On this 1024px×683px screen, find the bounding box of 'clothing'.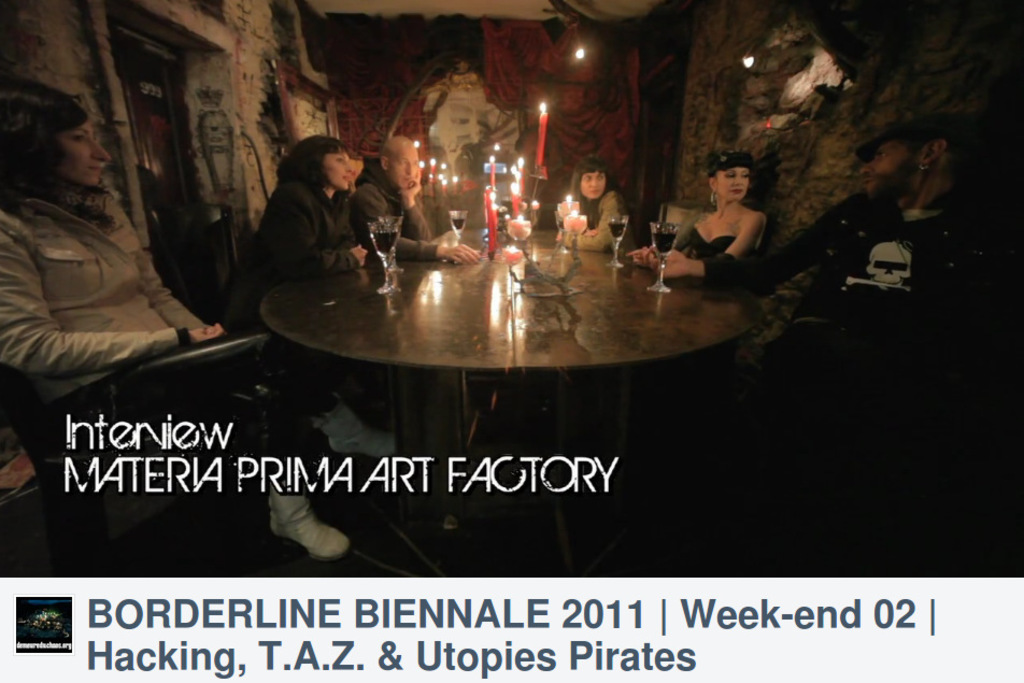
Bounding box: <region>240, 177, 386, 427</region>.
